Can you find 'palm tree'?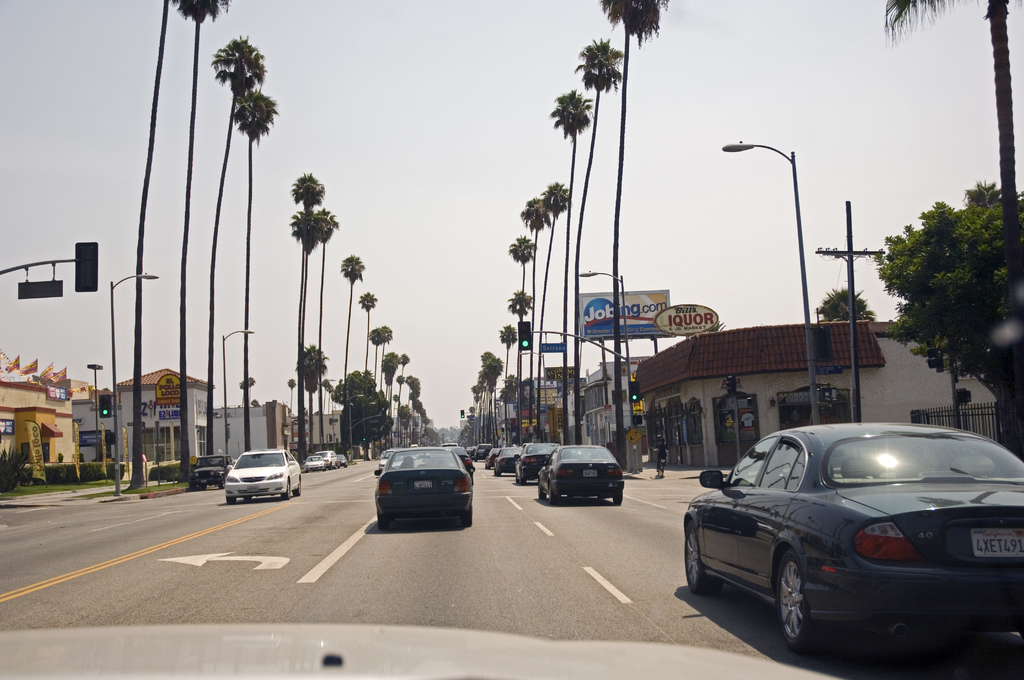
Yes, bounding box: <bbox>516, 291, 553, 515</bbox>.
